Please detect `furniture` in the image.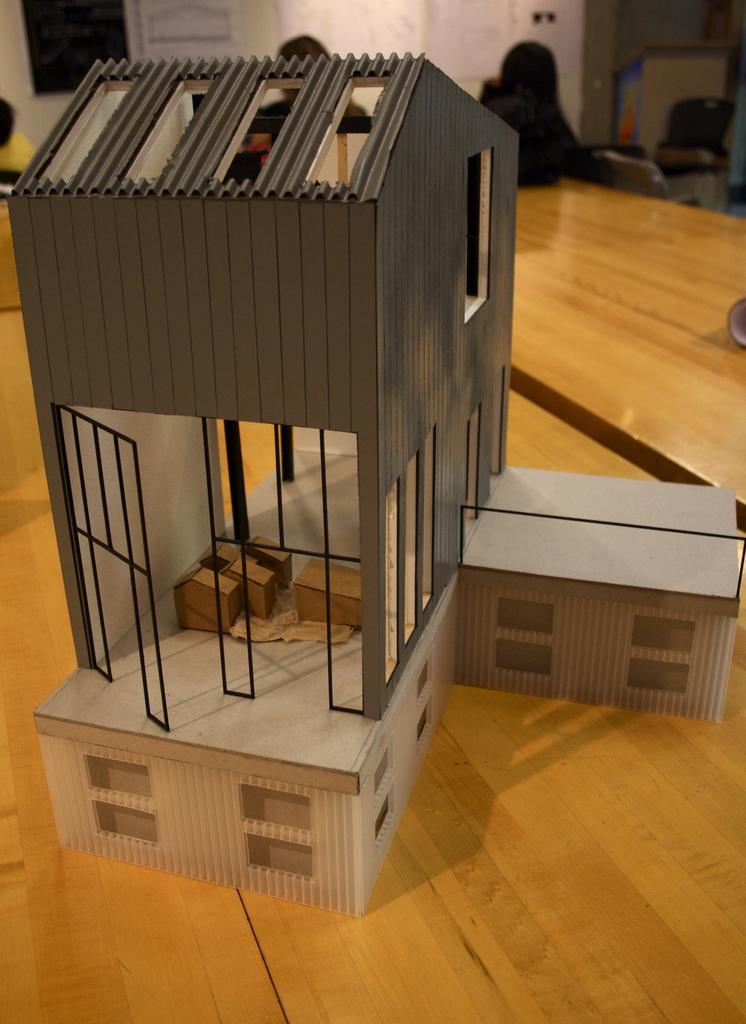
BBox(254, 116, 374, 184).
